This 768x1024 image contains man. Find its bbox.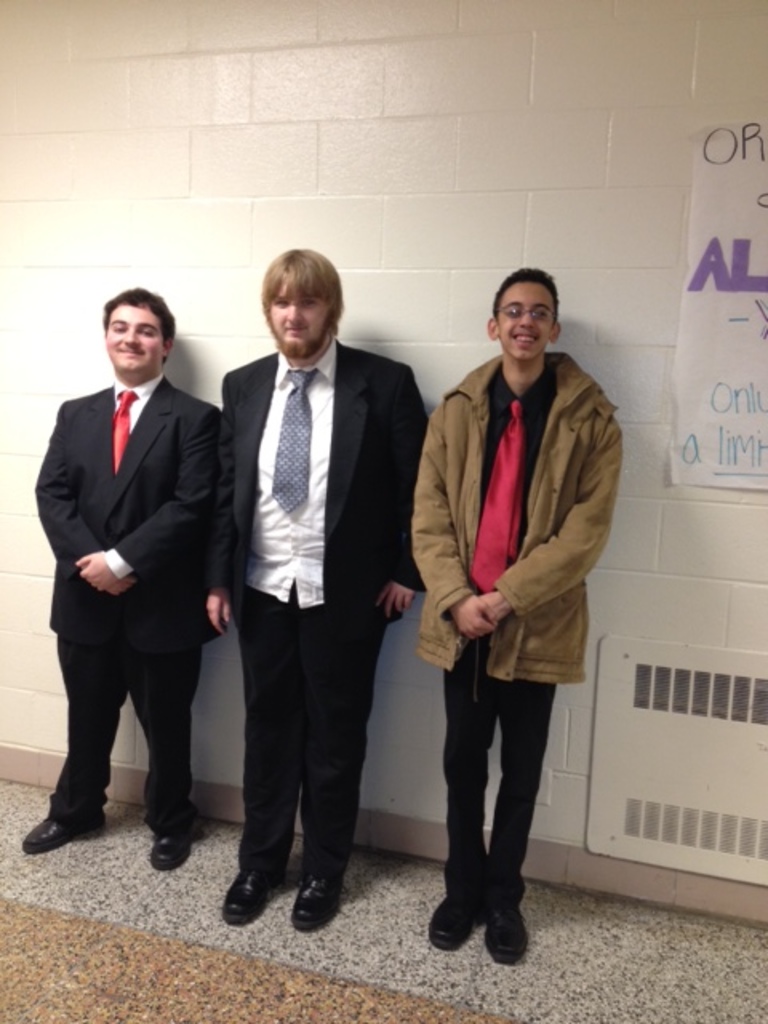
202 243 432 939.
